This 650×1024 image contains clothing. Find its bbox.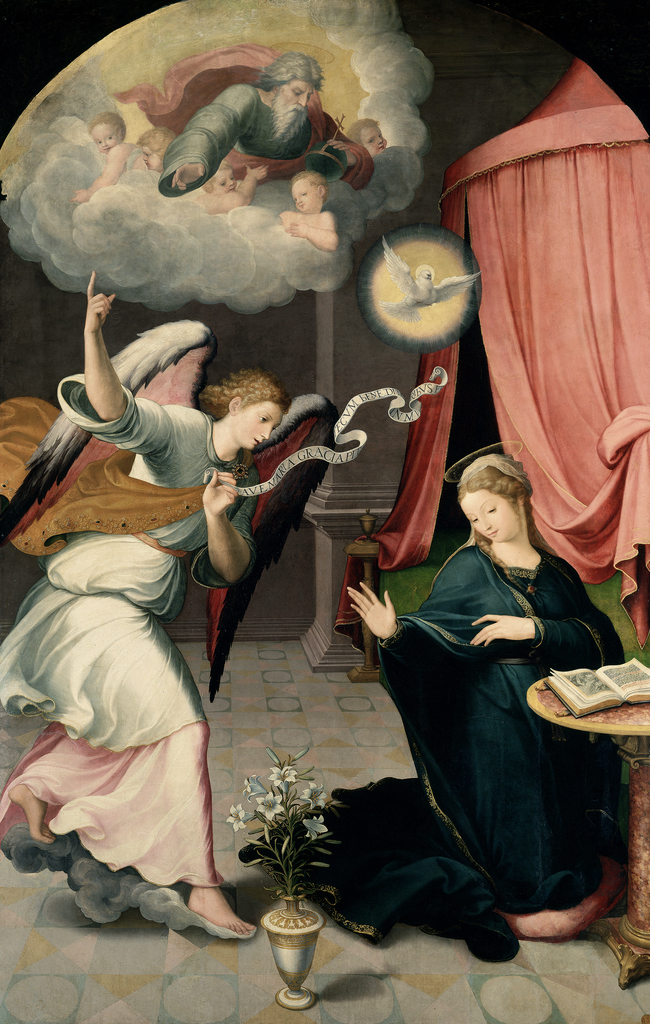
bbox=[0, 378, 322, 897].
